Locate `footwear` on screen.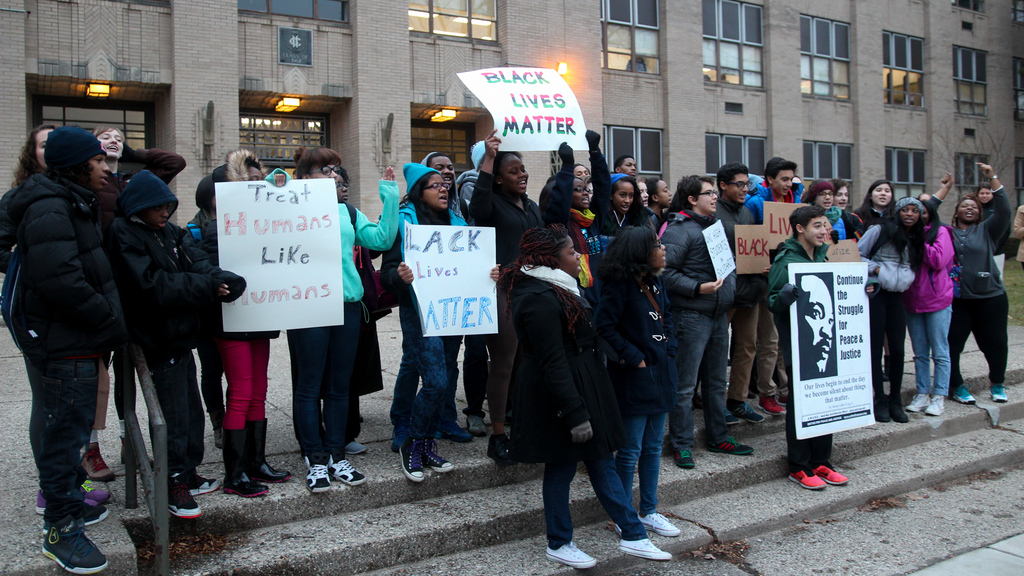
On screen at 399:437:425:481.
